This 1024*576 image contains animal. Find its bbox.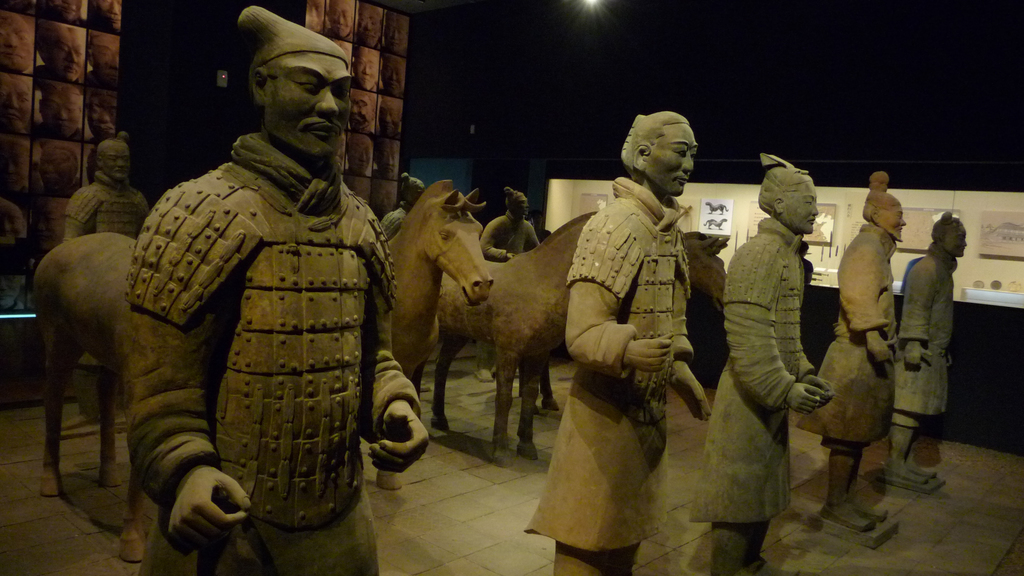
[left=681, top=228, right=729, bottom=324].
